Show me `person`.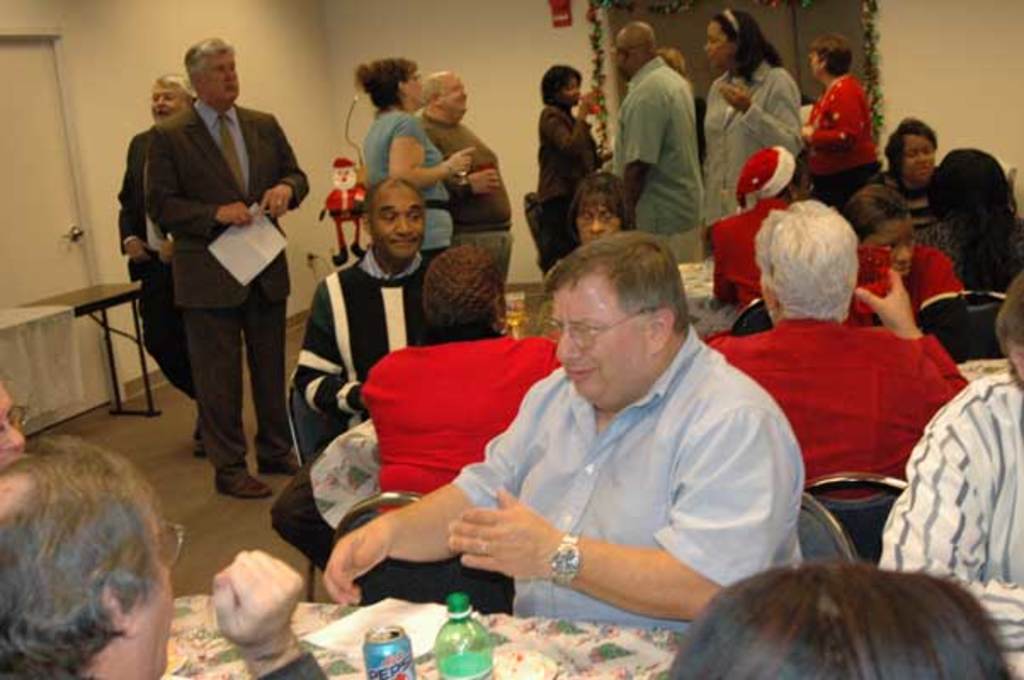
`person` is here: detection(660, 554, 1017, 678).
